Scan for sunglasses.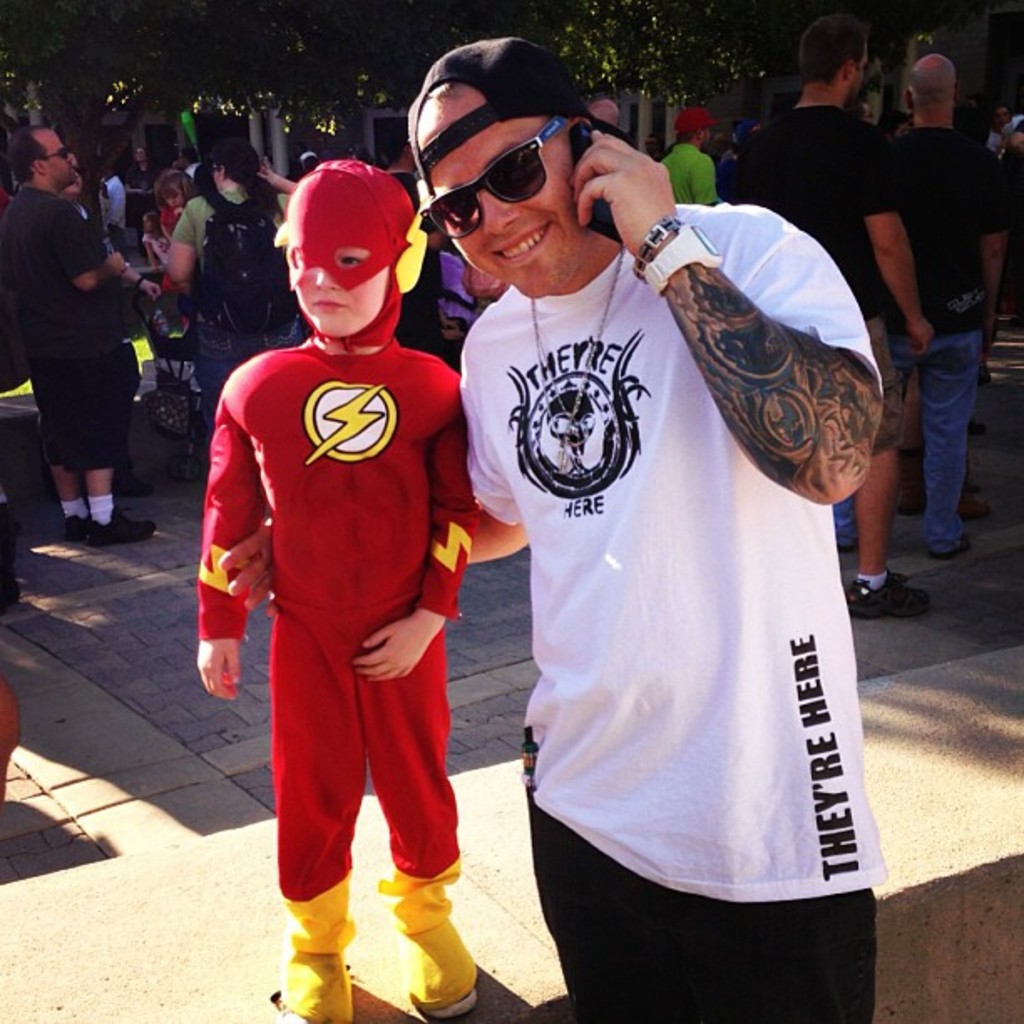
Scan result: bbox=[37, 141, 77, 169].
